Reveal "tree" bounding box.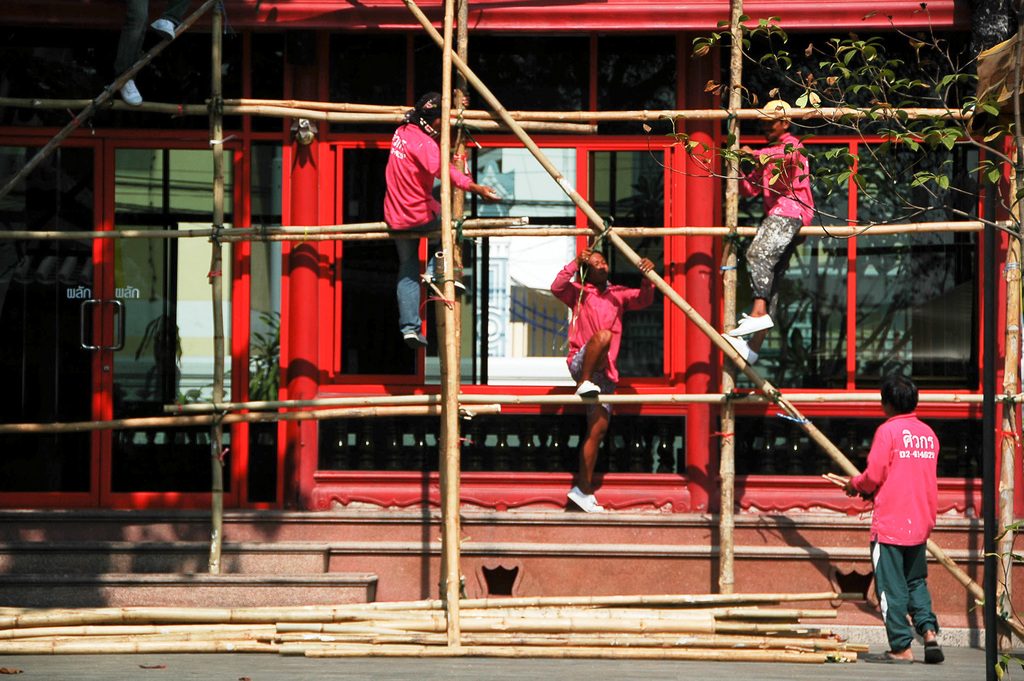
Revealed: [635,0,1023,278].
